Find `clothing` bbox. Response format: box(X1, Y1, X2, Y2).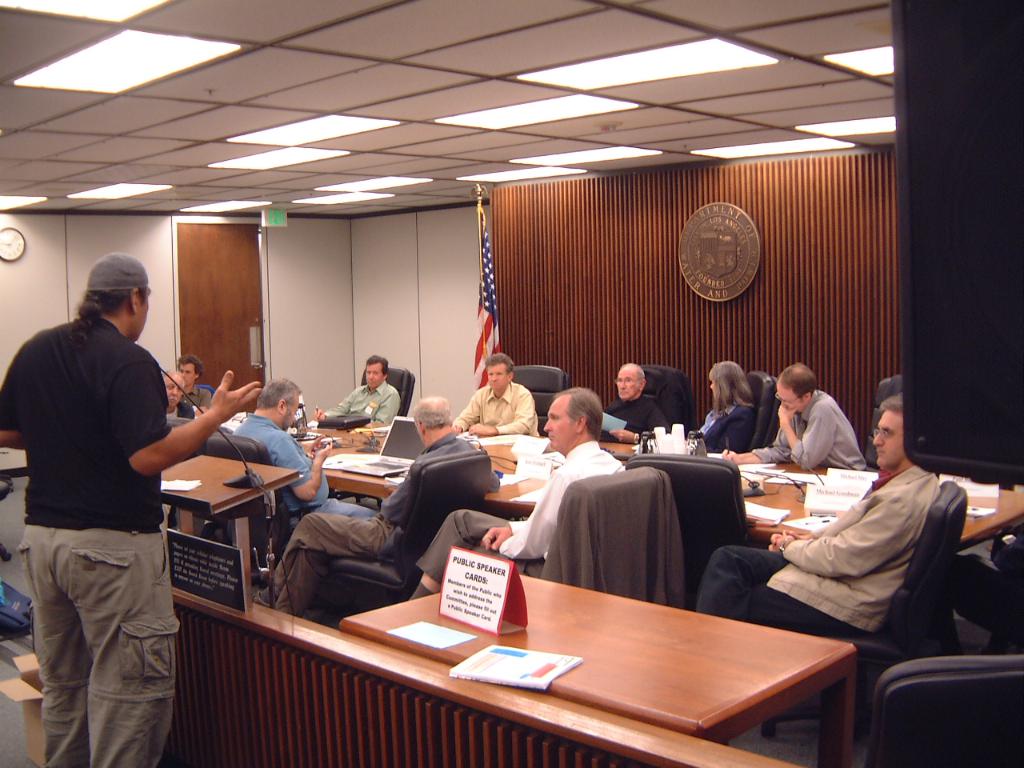
box(536, 467, 683, 610).
